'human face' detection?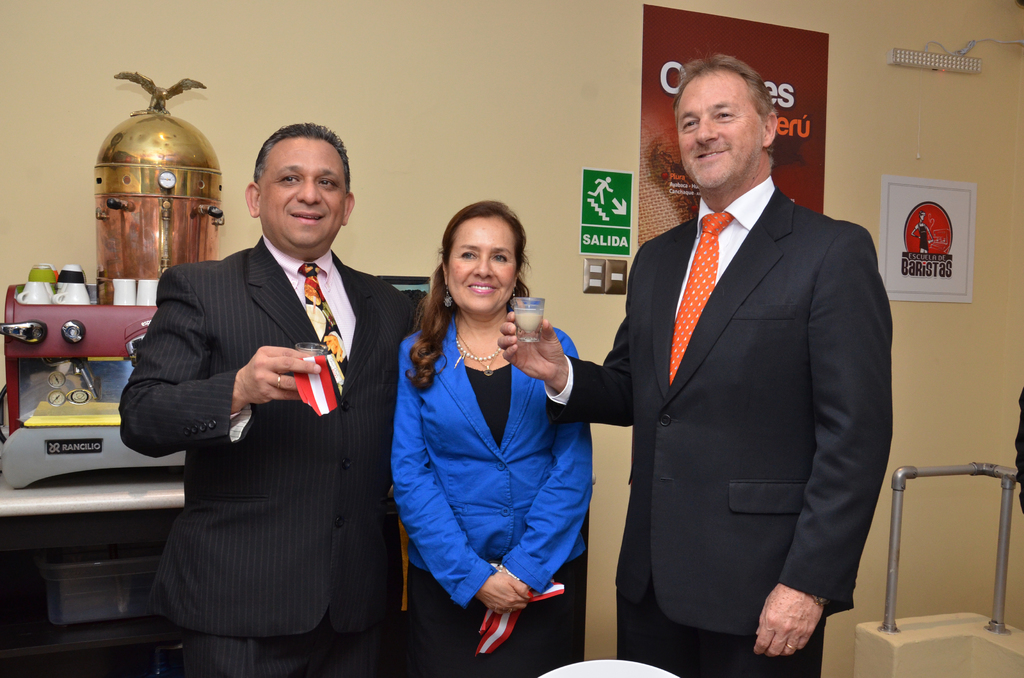
locate(445, 218, 517, 311)
